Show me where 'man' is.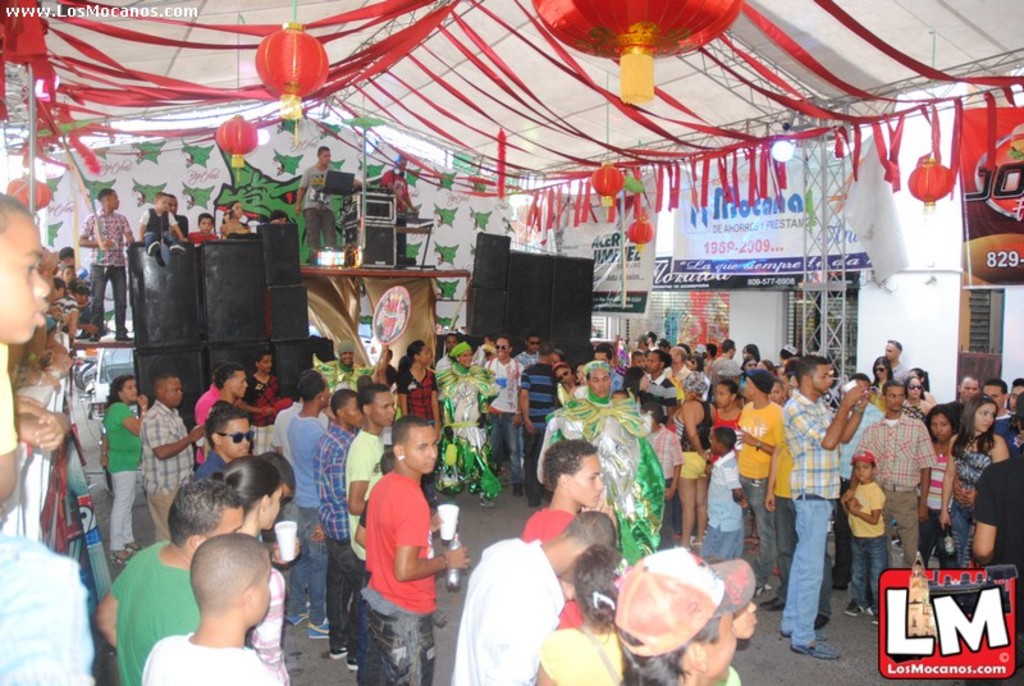
'man' is at 480:331:525:497.
